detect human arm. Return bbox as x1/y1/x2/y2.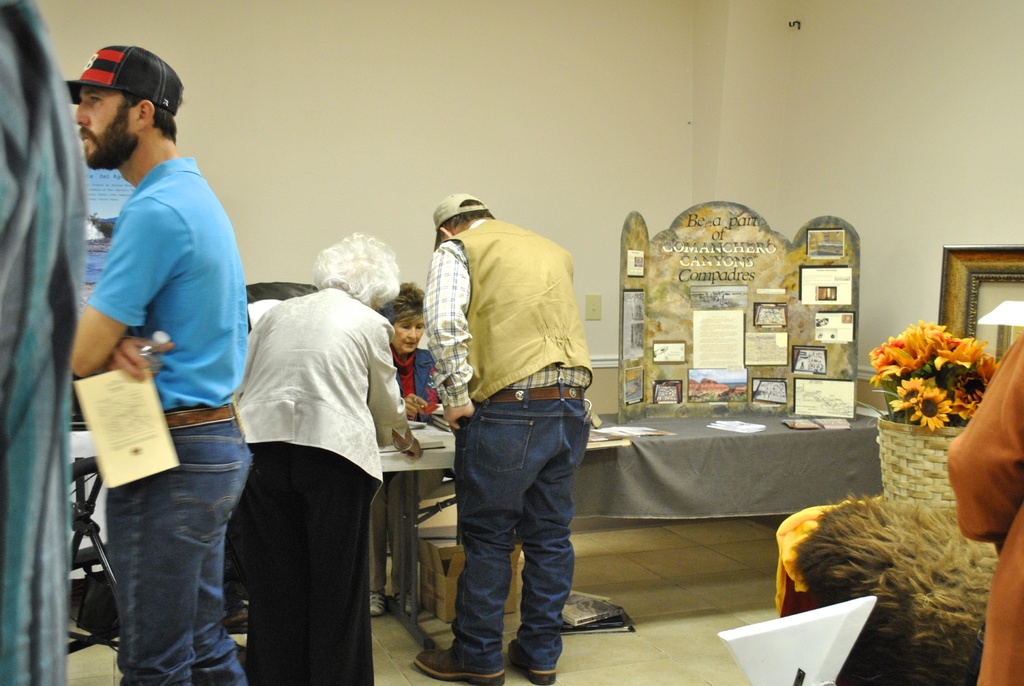
369/318/422/460.
